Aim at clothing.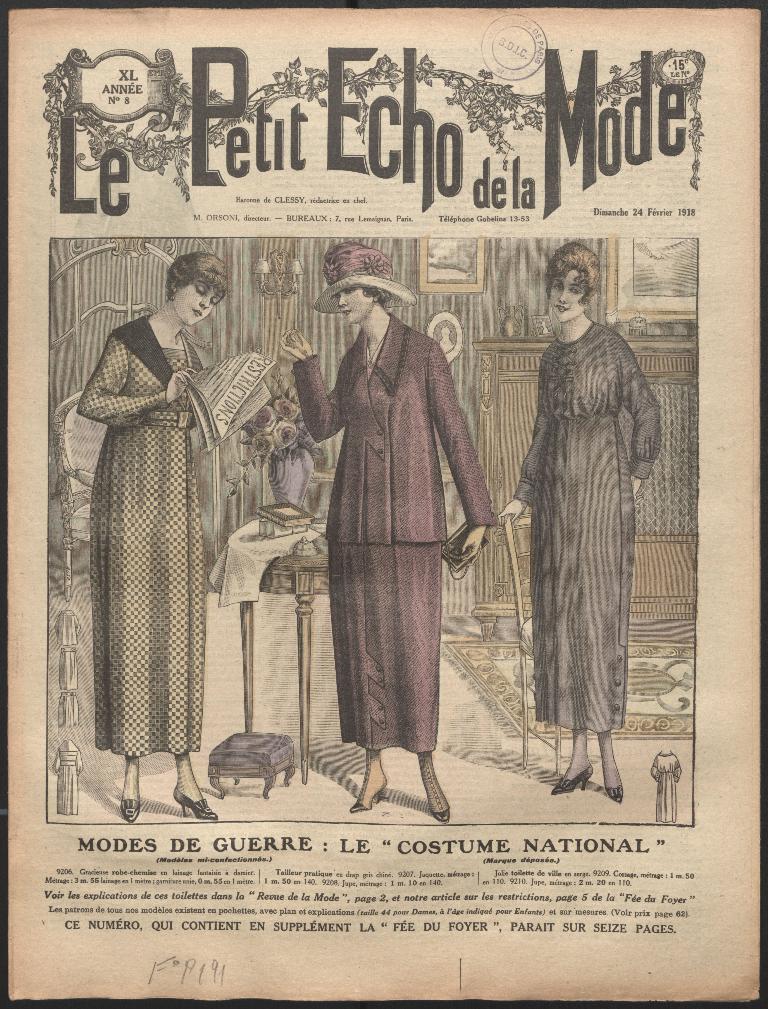
Aimed at (288, 272, 505, 801).
